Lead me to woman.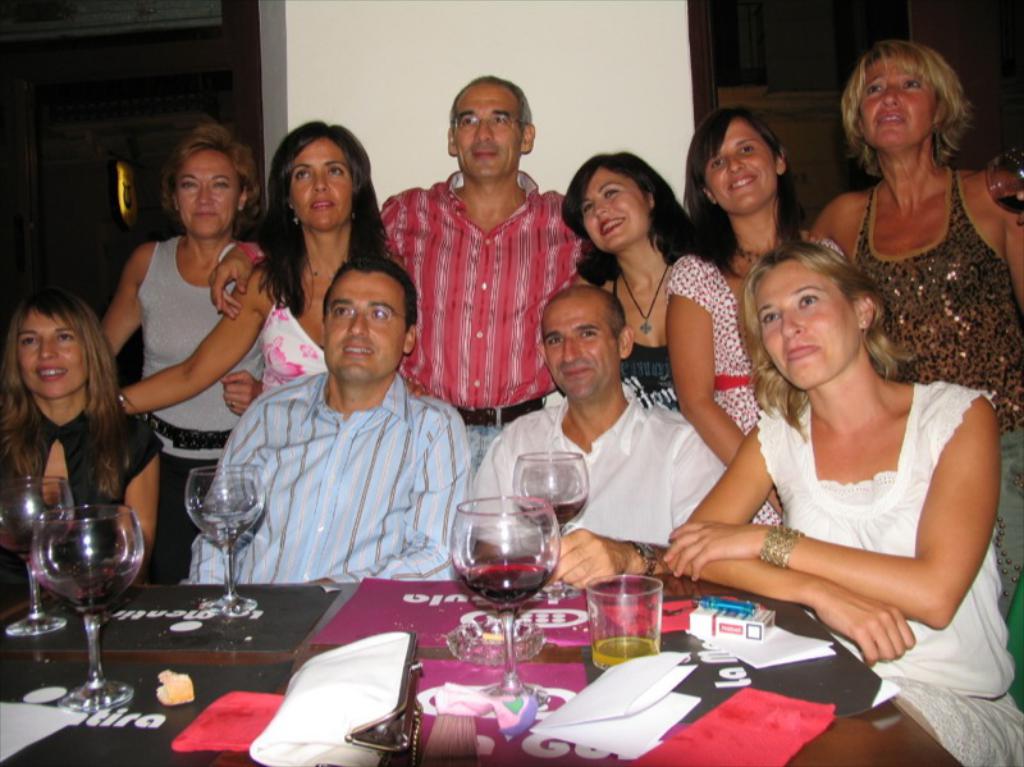
Lead to l=659, t=109, r=815, b=533.
